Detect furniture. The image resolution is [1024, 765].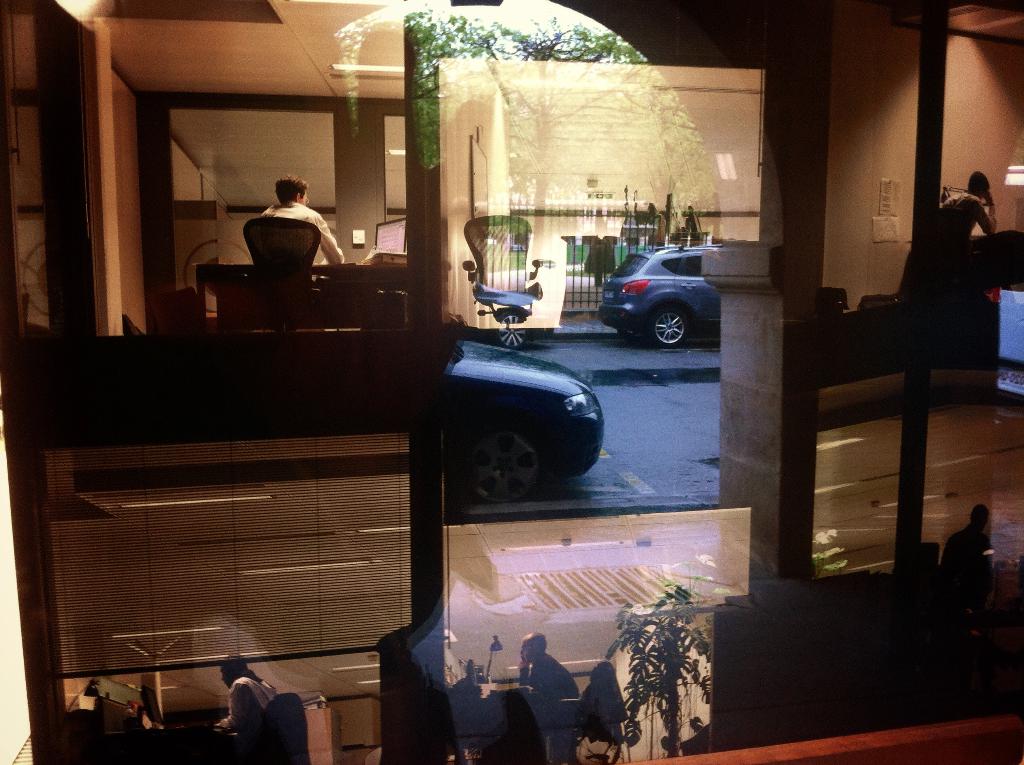
x1=195 y1=261 x2=407 y2=326.
